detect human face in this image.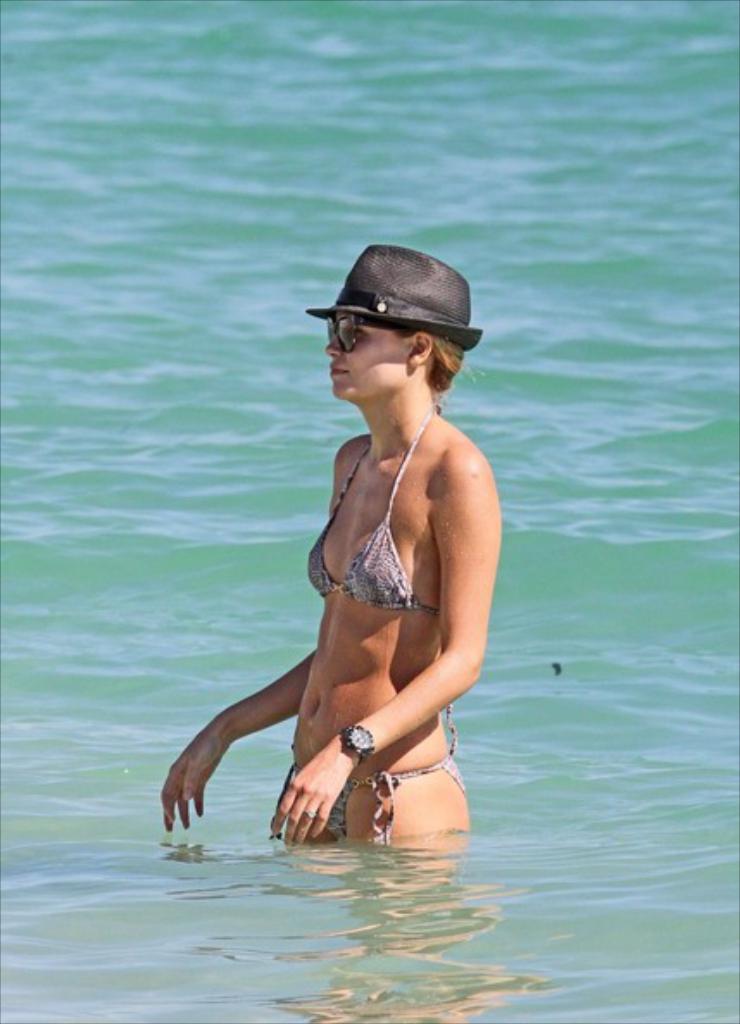
Detection: 319, 315, 412, 403.
